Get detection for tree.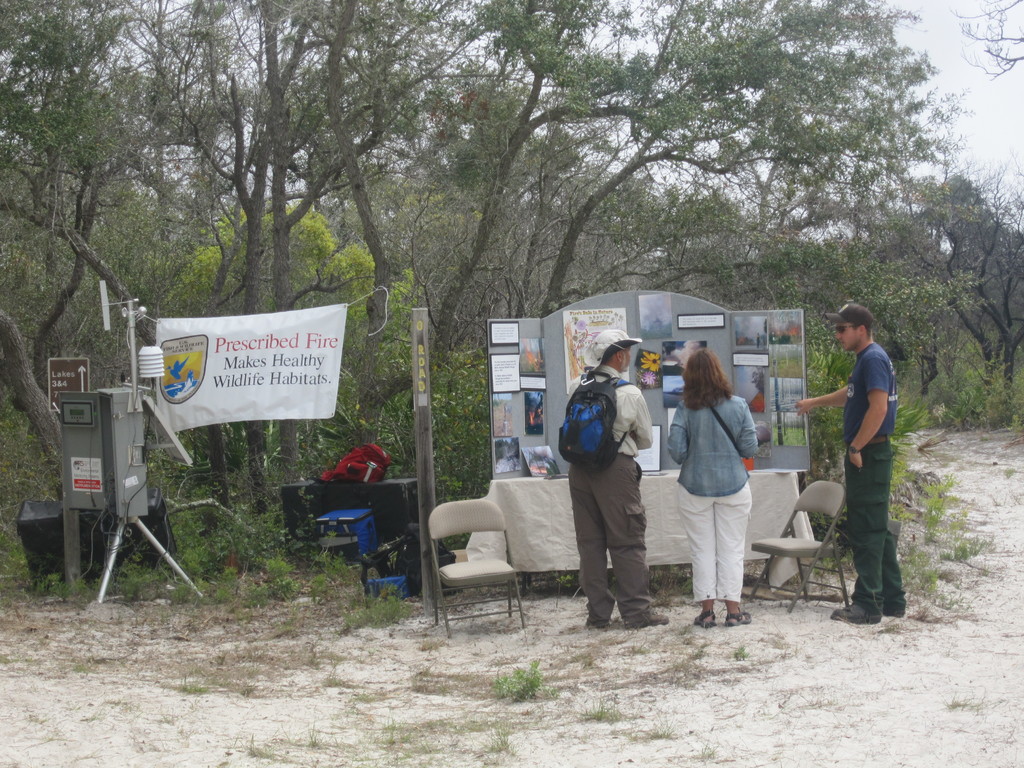
Detection: (0, 0, 964, 580).
